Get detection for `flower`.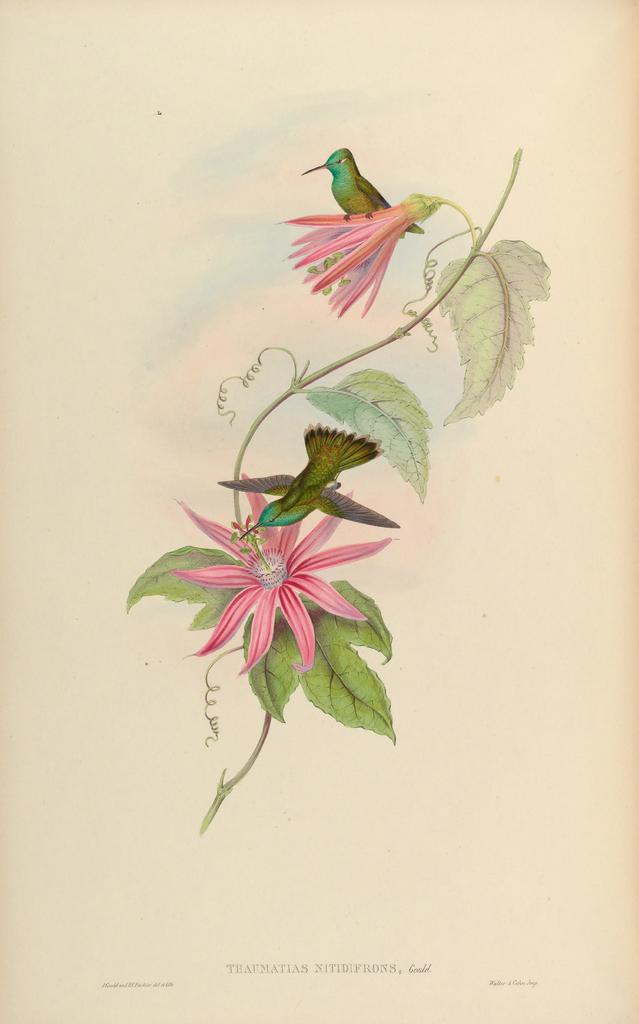
Detection: (285, 197, 437, 321).
